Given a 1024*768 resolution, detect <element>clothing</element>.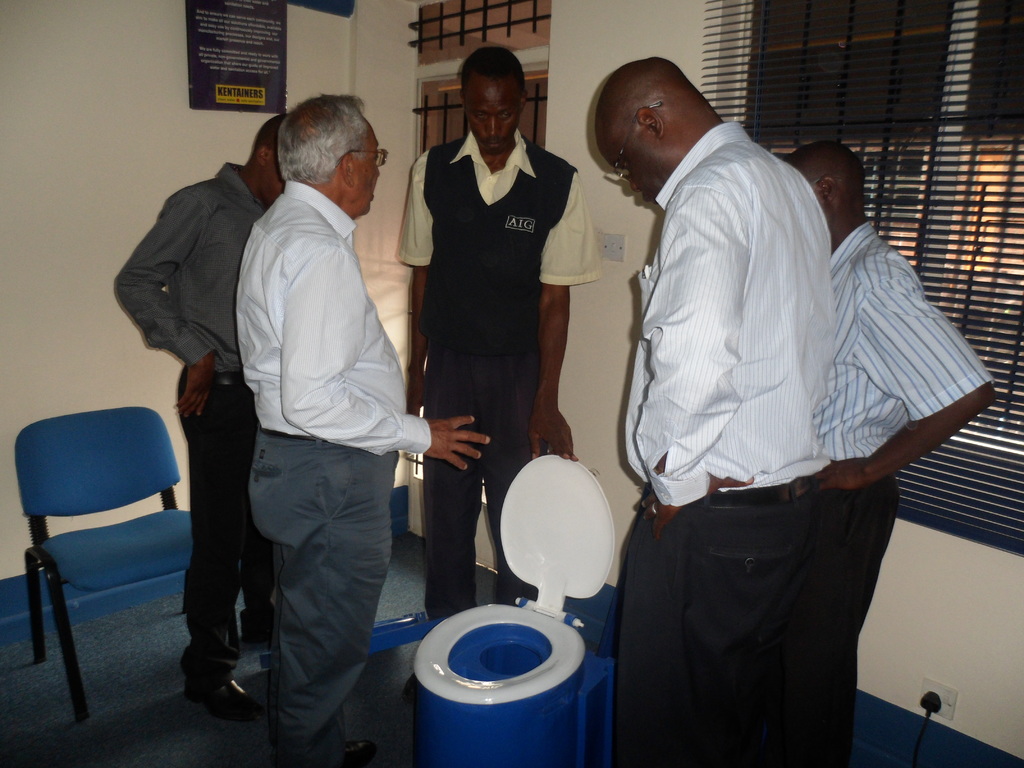
(left=390, top=129, right=606, bottom=620).
